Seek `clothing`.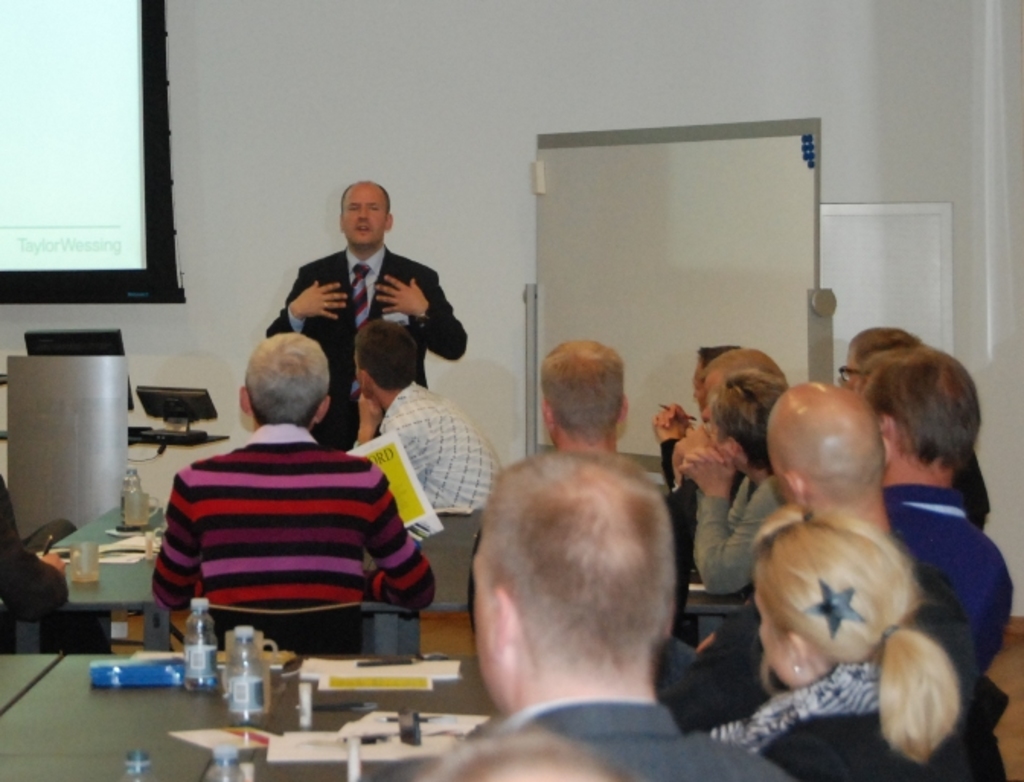
695:465:789:593.
